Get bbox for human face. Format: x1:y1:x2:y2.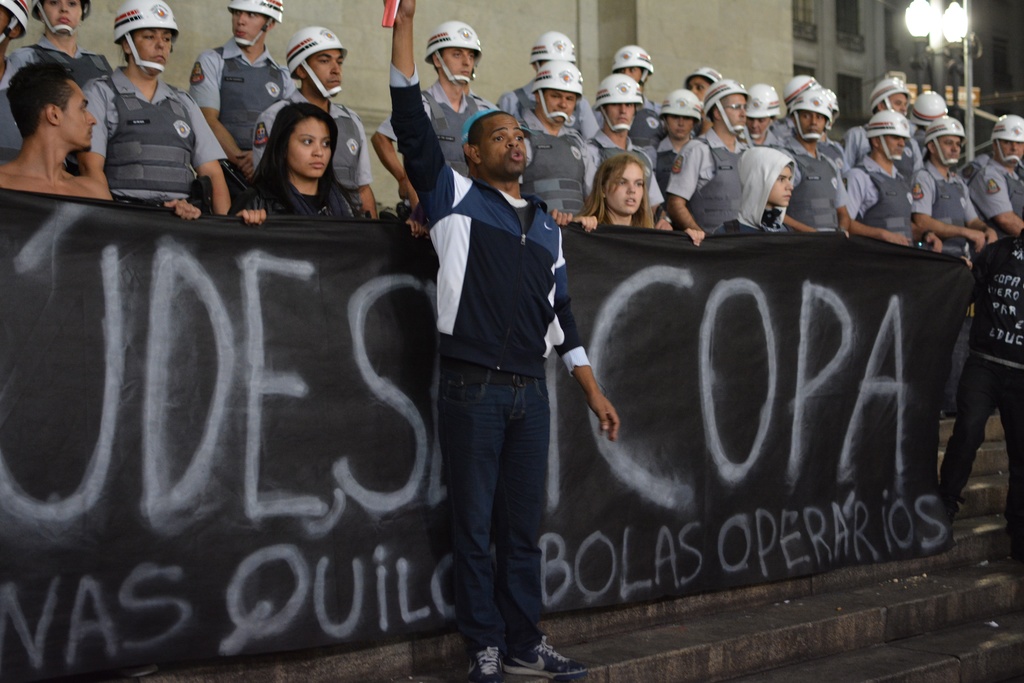
748:118:771:143.
